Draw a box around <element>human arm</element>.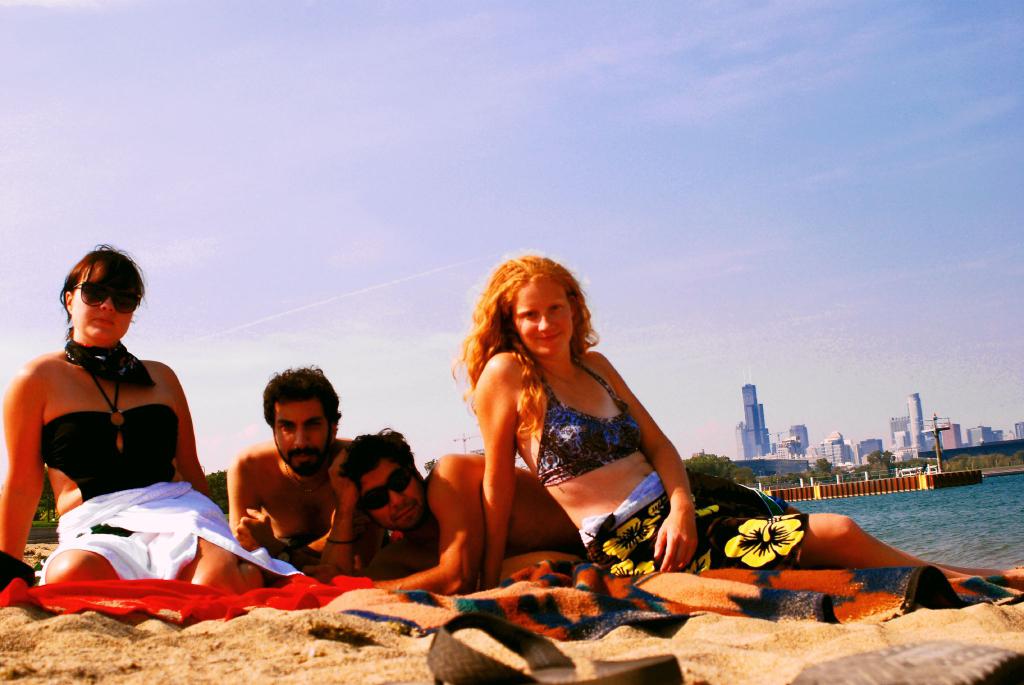
crop(484, 357, 519, 587).
